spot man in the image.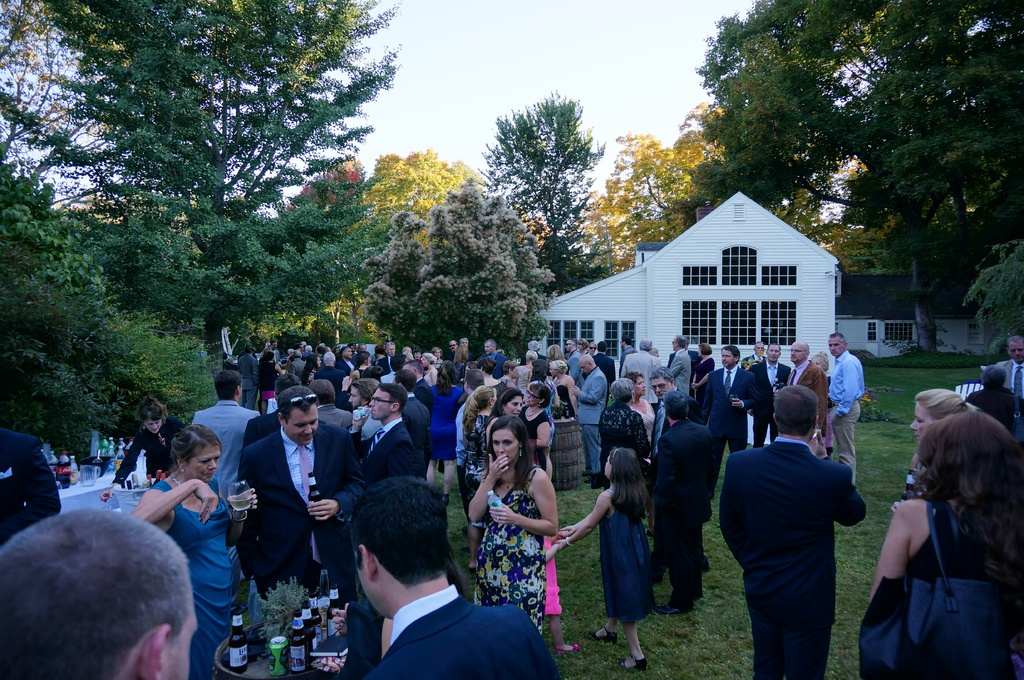
man found at (x1=234, y1=383, x2=366, y2=607).
